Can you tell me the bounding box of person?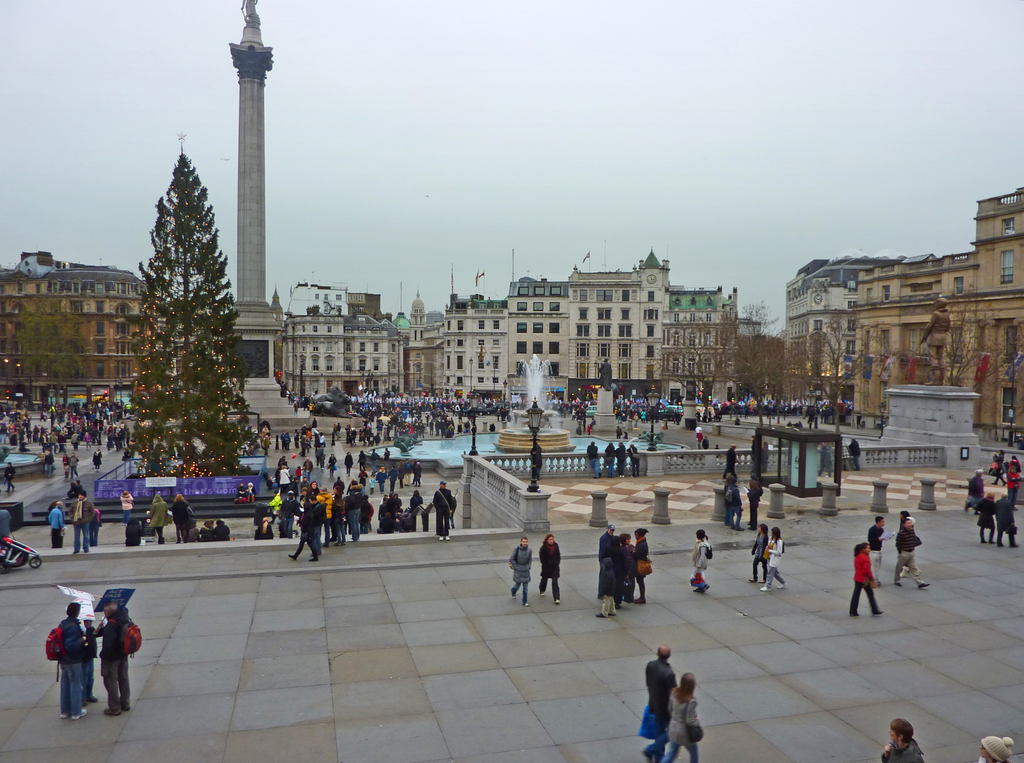
997/492/1018/549.
